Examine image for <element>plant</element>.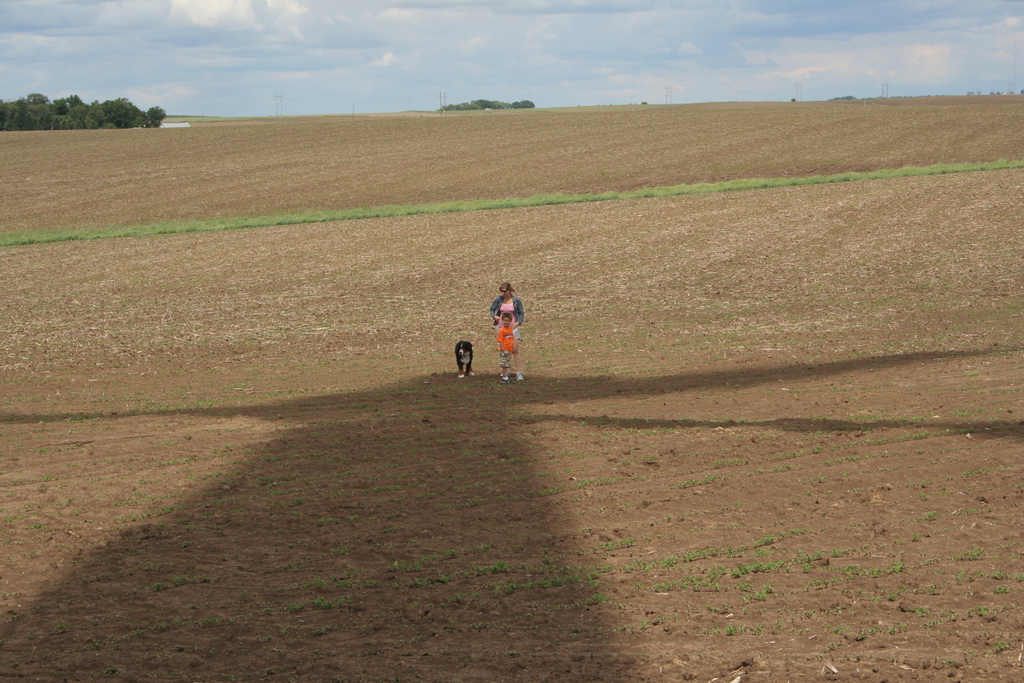
Examination result: 156 505 164 514.
